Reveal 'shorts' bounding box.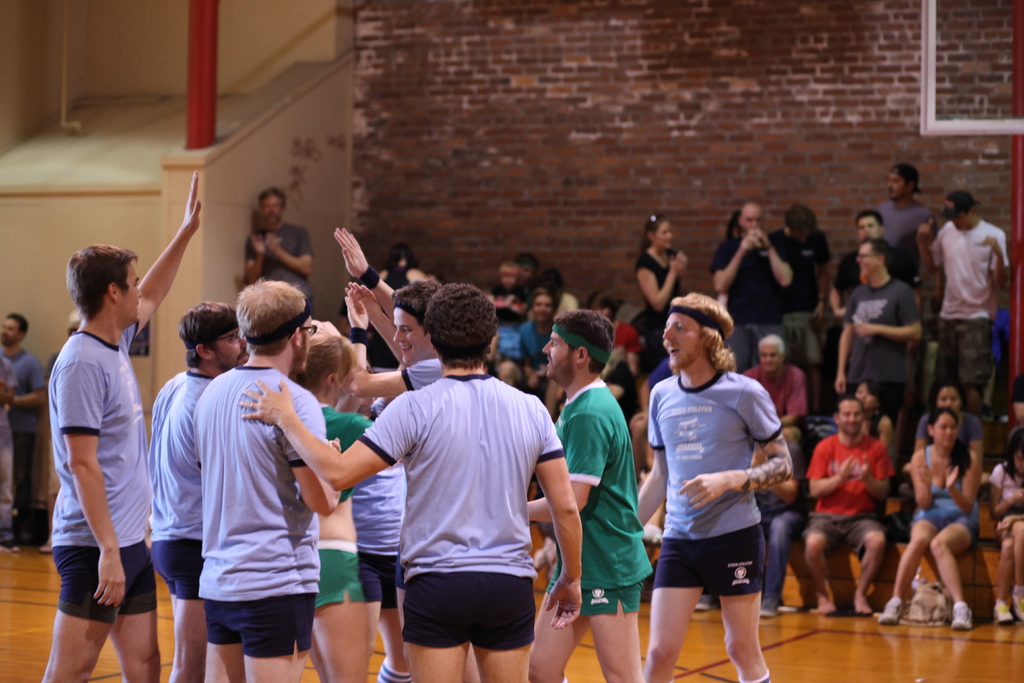
Revealed: {"left": 548, "top": 581, "right": 641, "bottom": 616}.
